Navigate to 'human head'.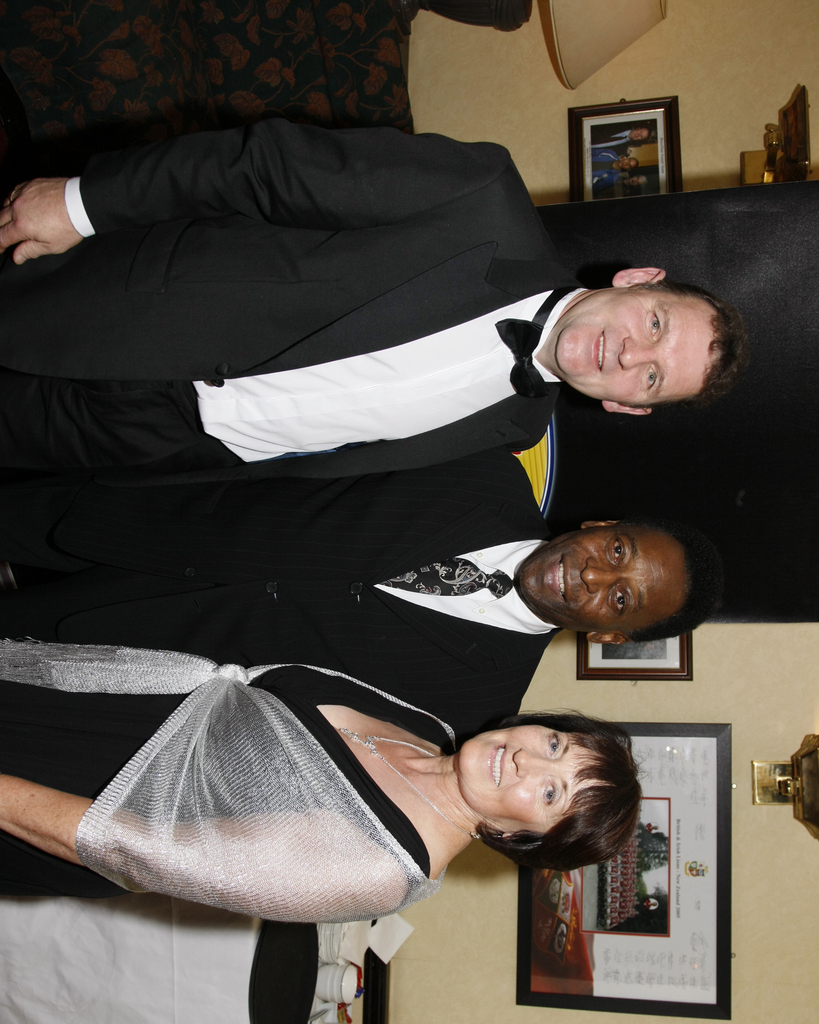
Navigation target: 456 709 643 877.
